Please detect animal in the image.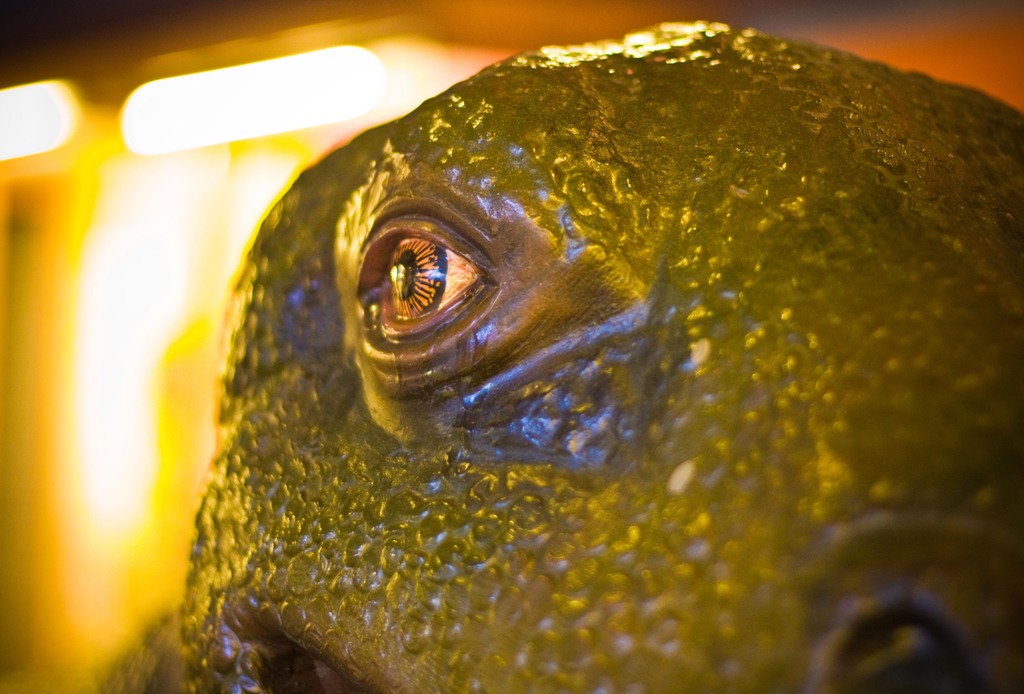
75:29:1023:679.
